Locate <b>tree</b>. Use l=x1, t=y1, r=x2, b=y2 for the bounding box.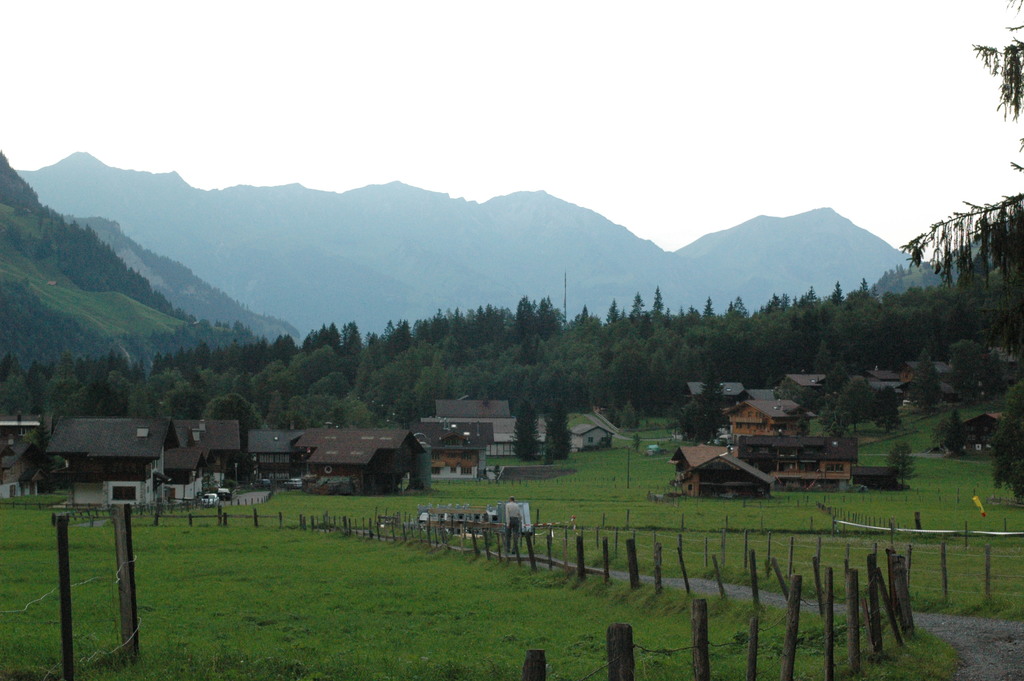
l=675, t=398, r=720, b=439.
